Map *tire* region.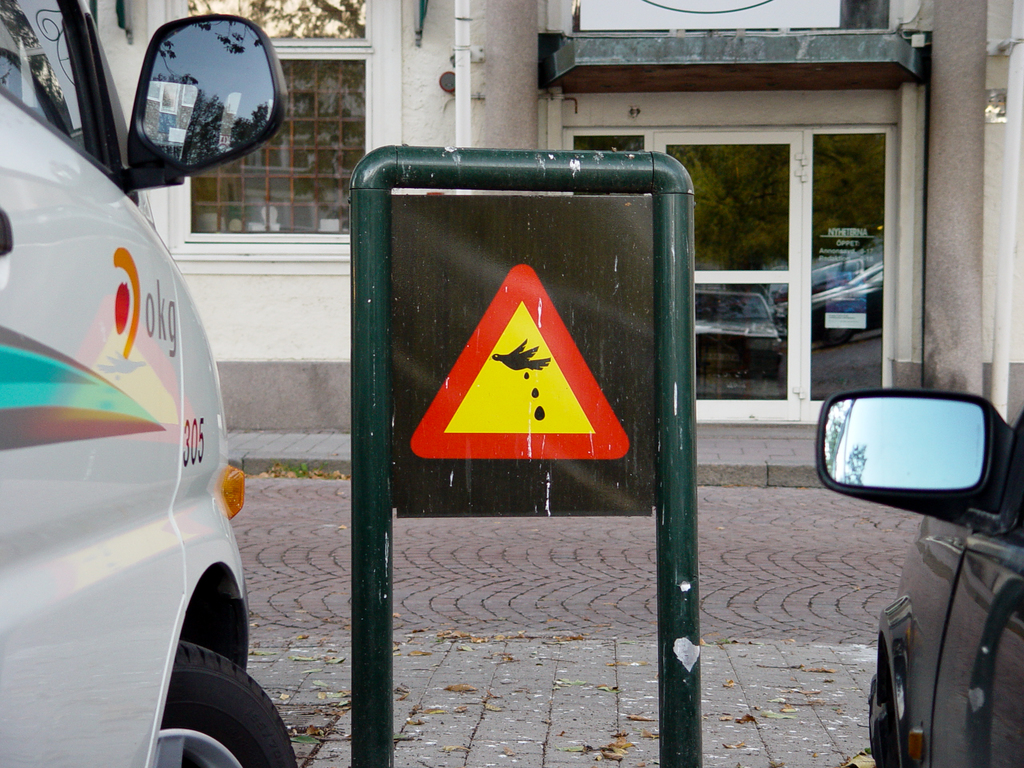
Mapped to l=173, t=634, r=296, b=767.
